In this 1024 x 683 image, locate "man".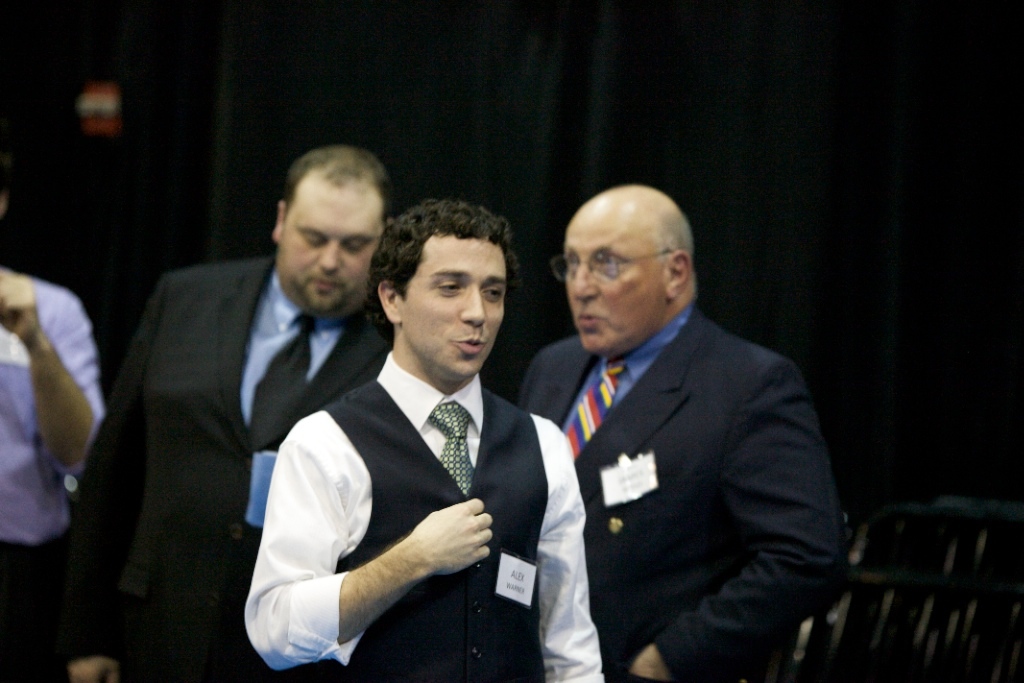
Bounding box: Rect(240, 197, 607, 681).
